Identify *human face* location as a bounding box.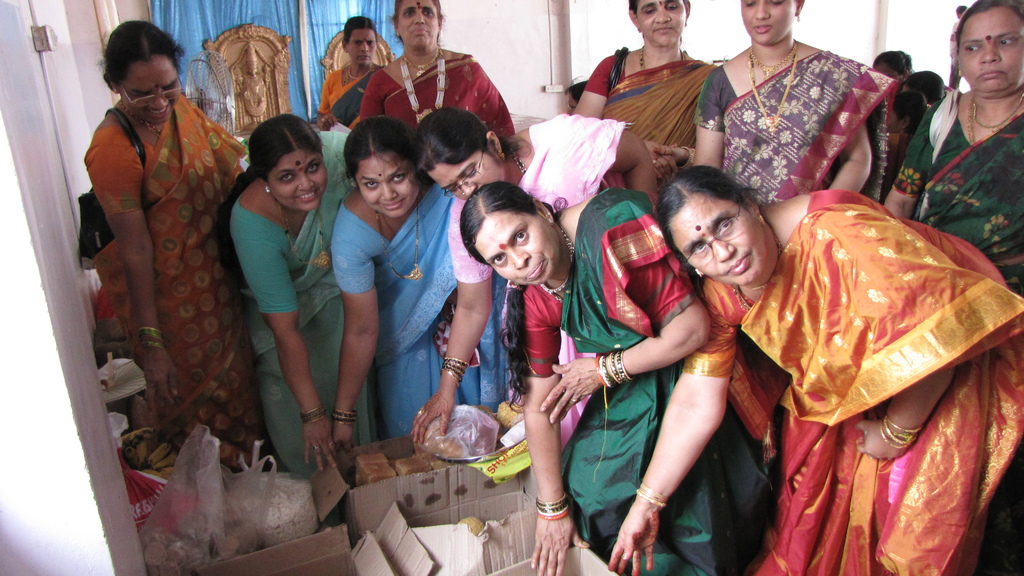
637:0:684:47.
